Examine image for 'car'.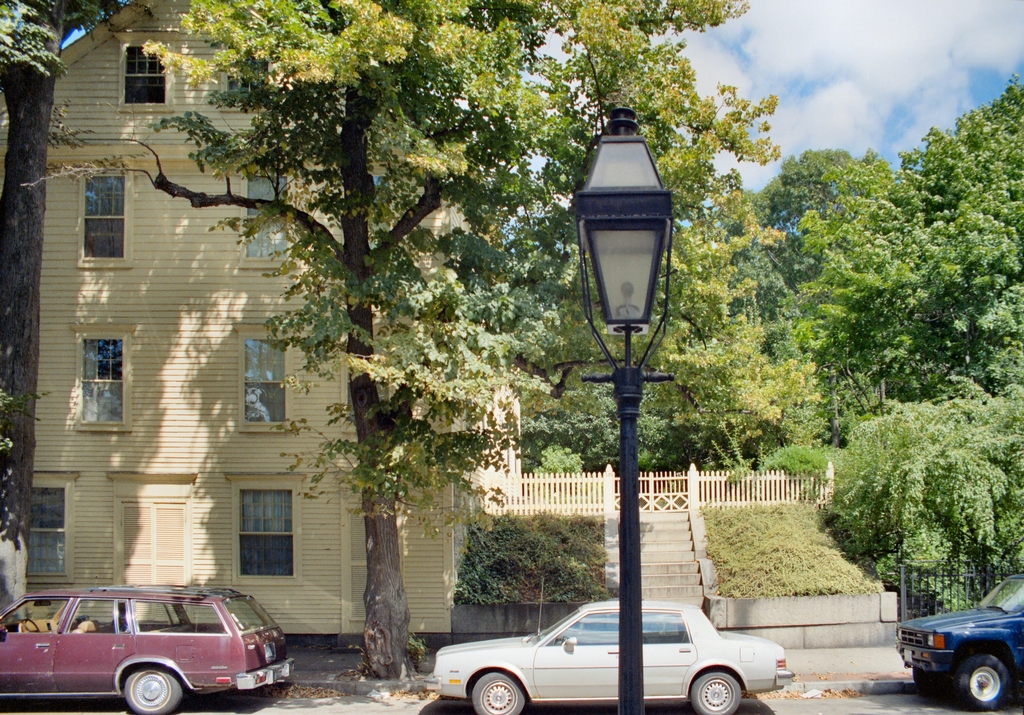
Examination result: bbox=[894, 575, 1023, 711].
